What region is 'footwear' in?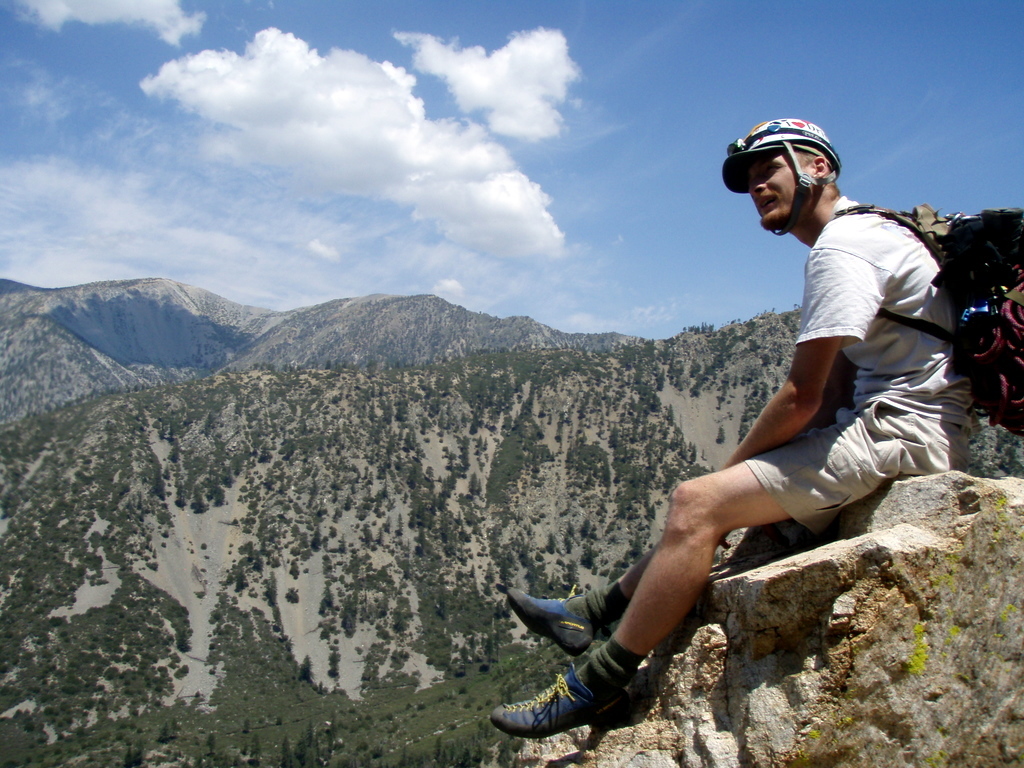
(514, 665, 650, 739).
